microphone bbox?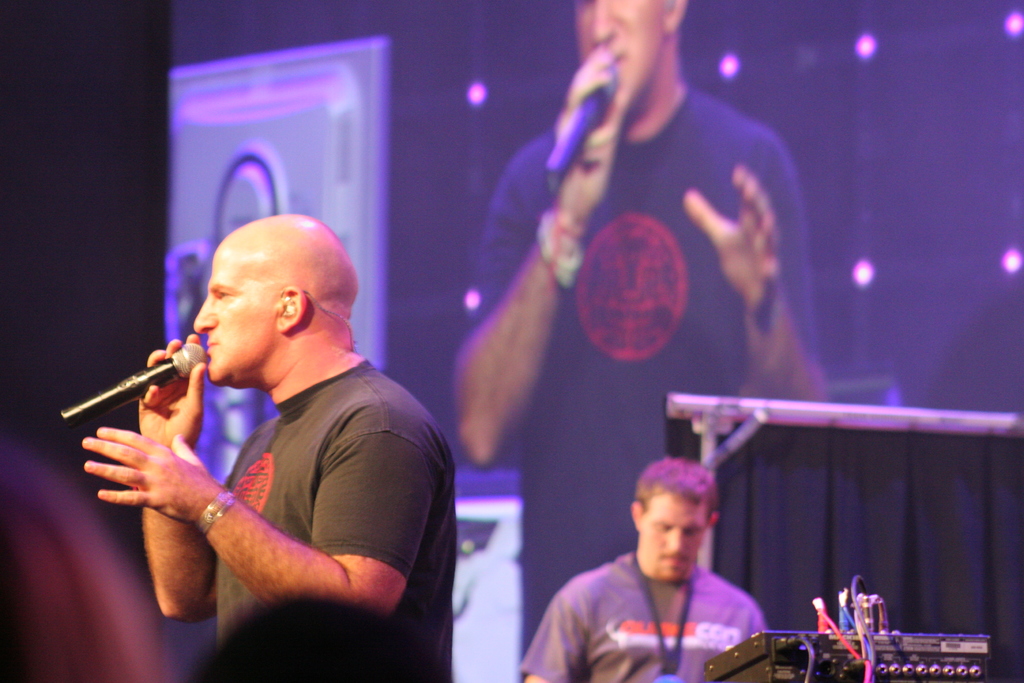
544, 62, 621, 188
